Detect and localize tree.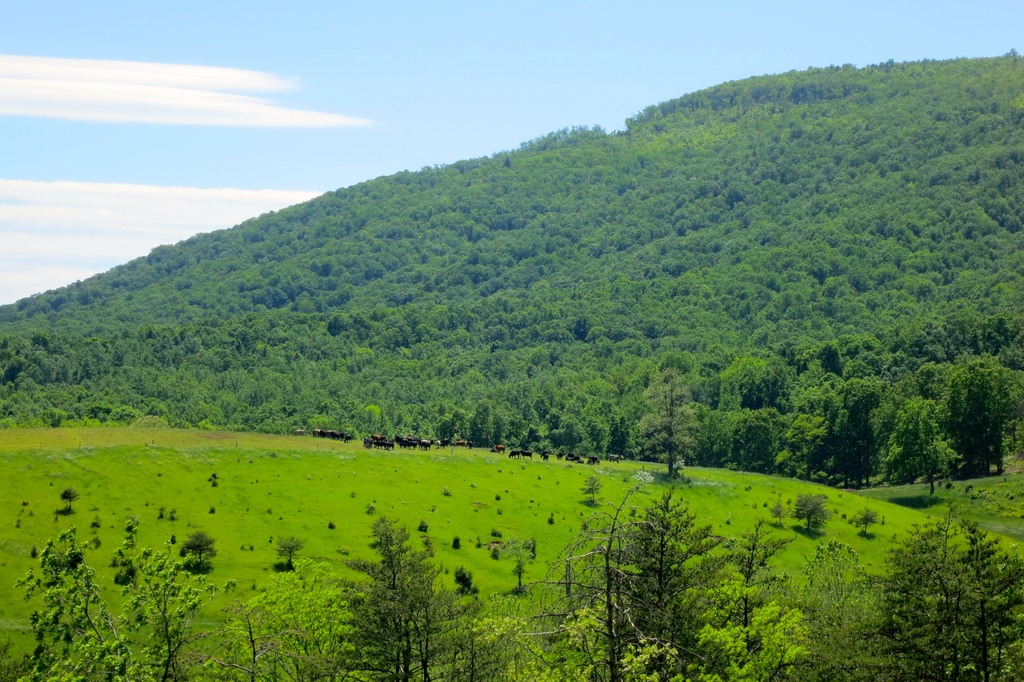
Localized at {"x1": 787, "y1": 521, "x2": 961, "y2": 681}.
